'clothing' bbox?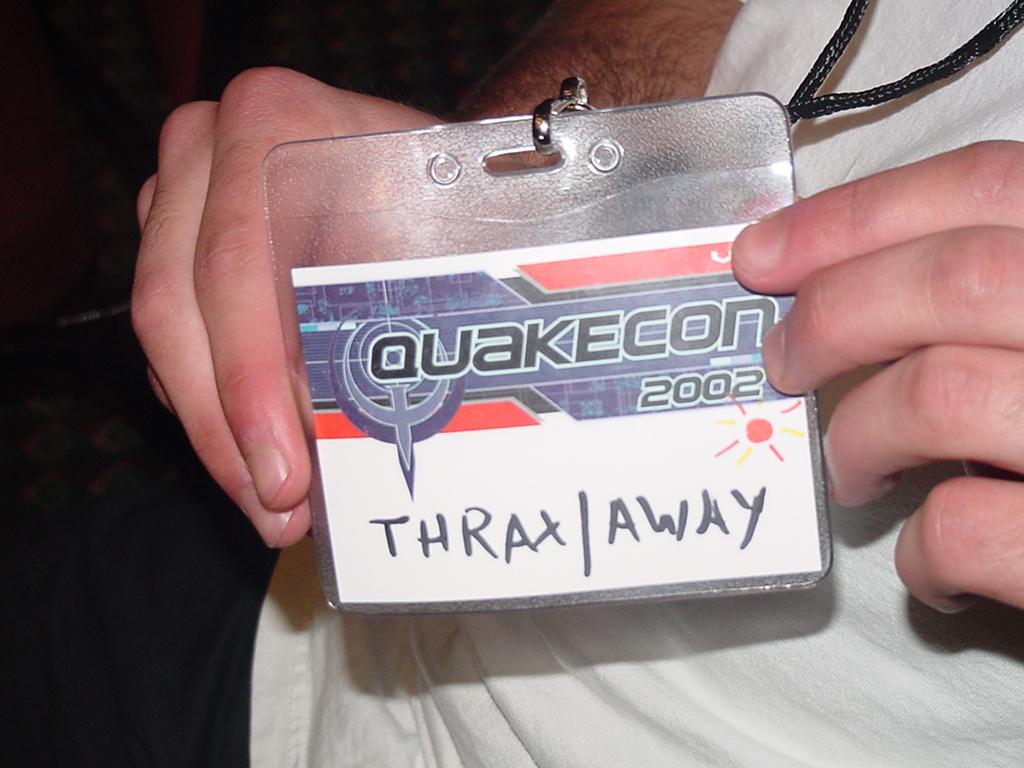
(x1=248, y1=0, x2=1023, y2=767)
